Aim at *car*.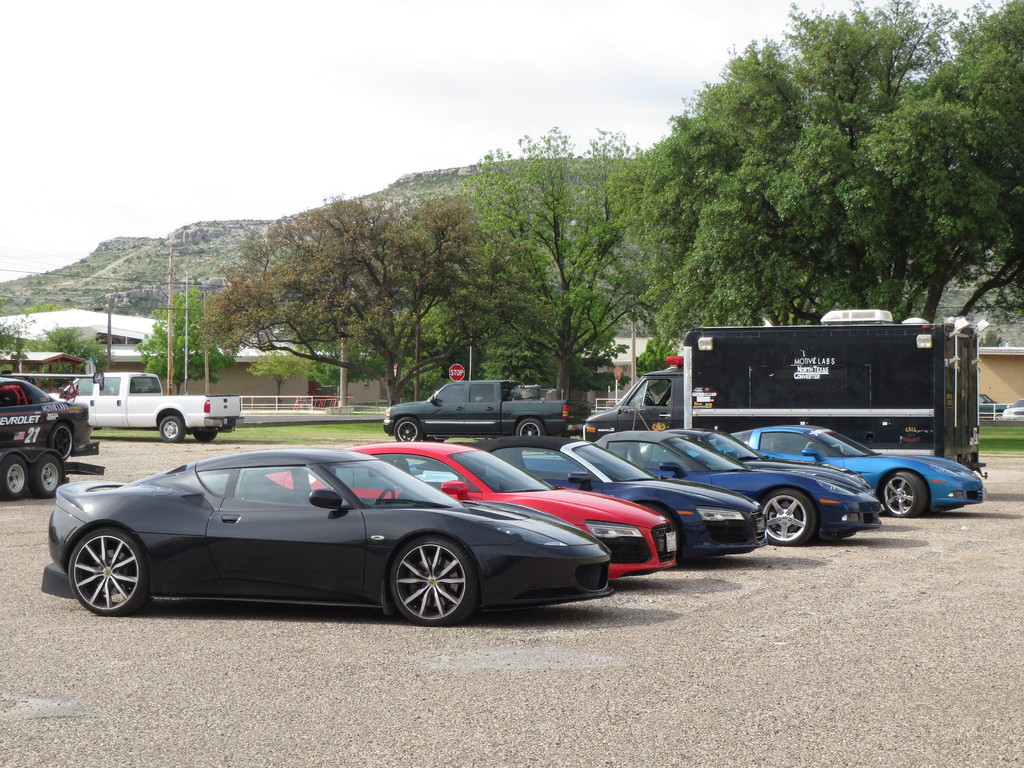
Aimed at crop(1000, 393, 1023, 420).
